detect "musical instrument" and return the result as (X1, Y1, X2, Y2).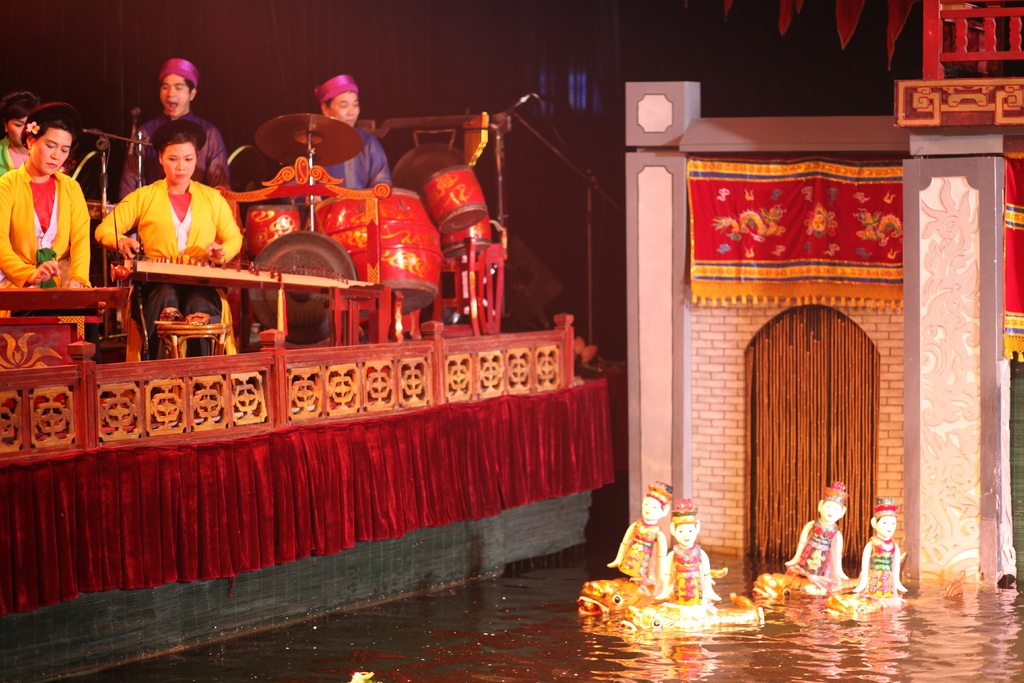
(202, 177, 447, 310).
